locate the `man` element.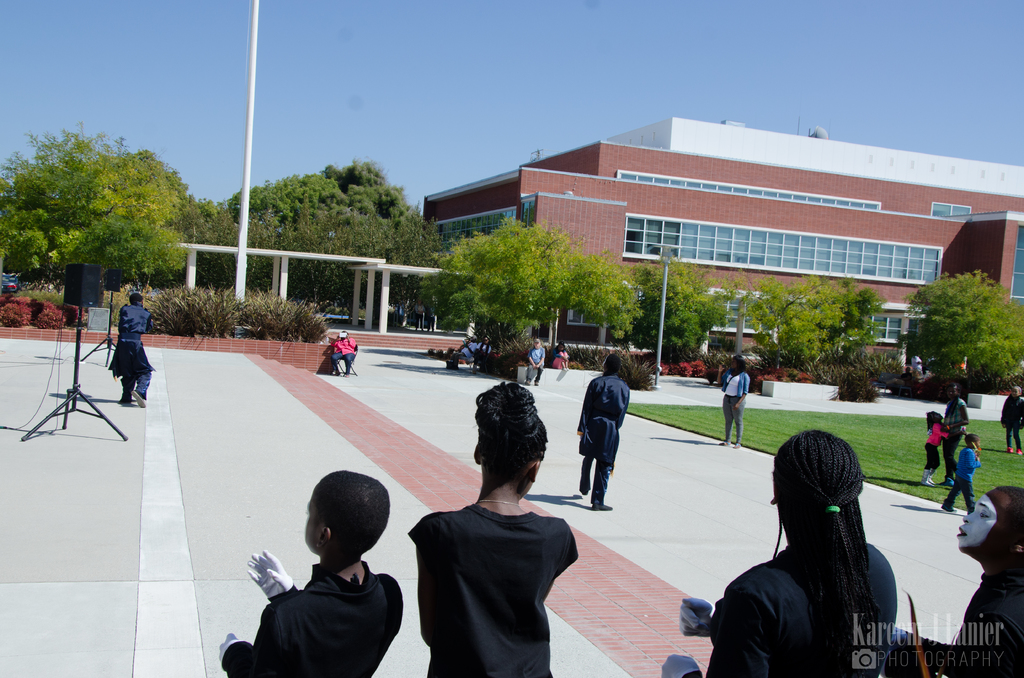
Element bbox: 107:292:154:408.
